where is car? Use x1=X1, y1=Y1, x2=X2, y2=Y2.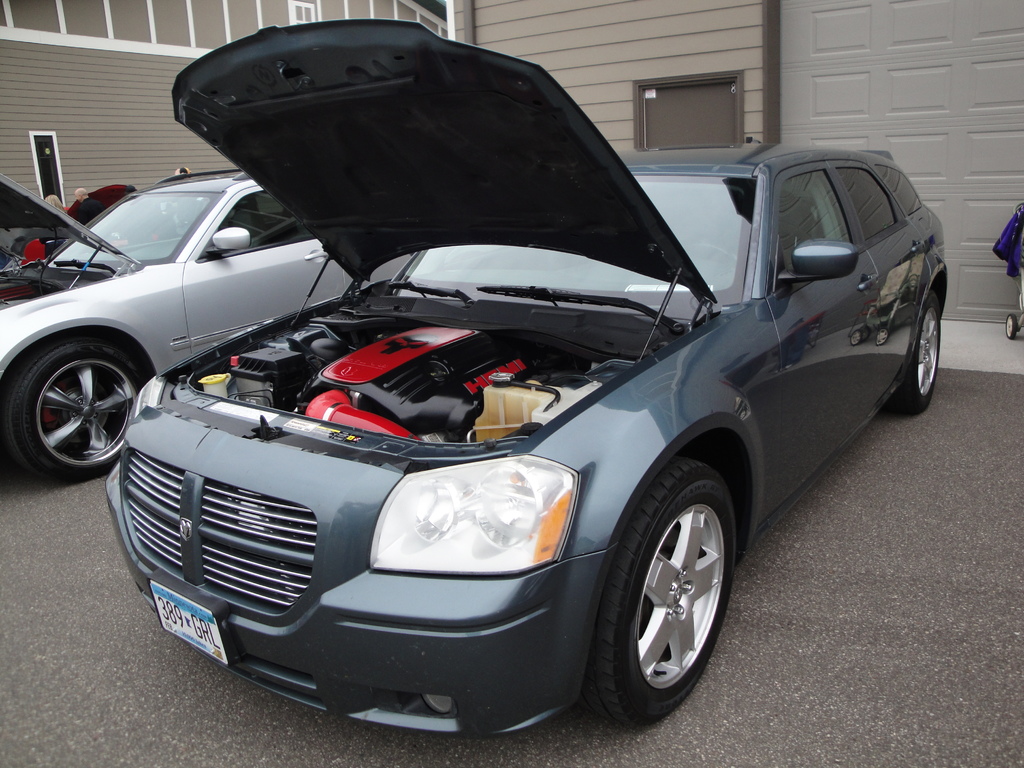
x1=108, y1=21, x2=952, y2=742.
